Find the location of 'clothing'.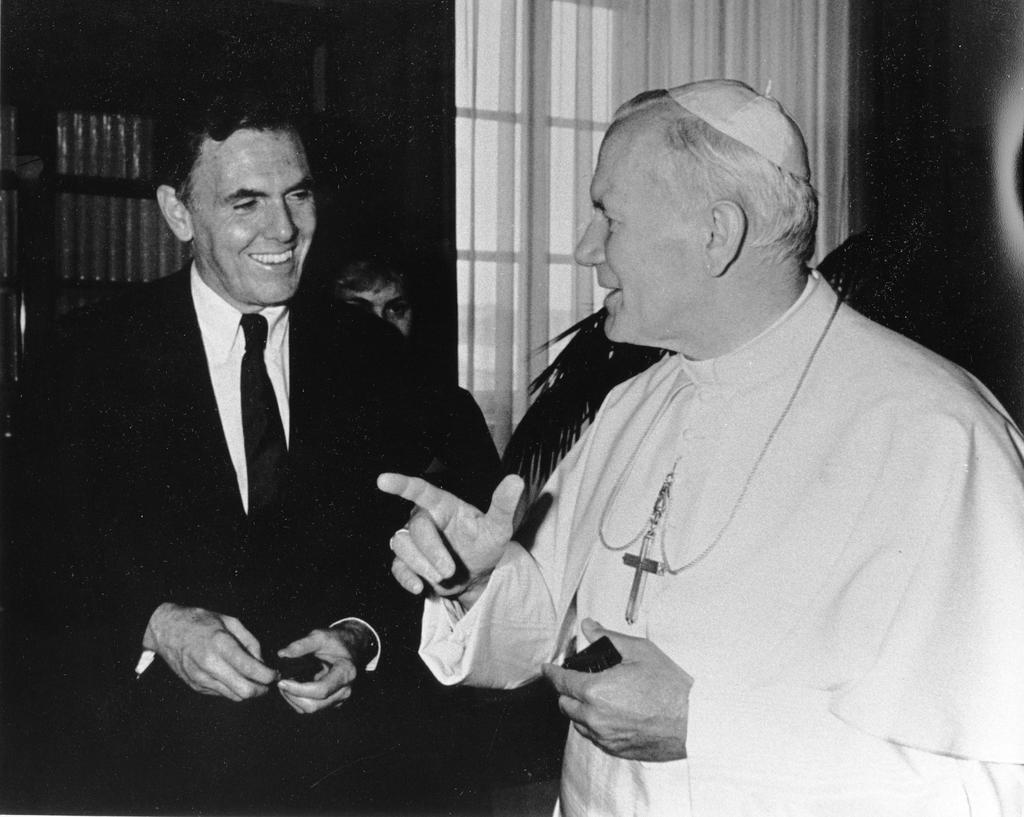
Location: locate(8, 254, 463, 813).
